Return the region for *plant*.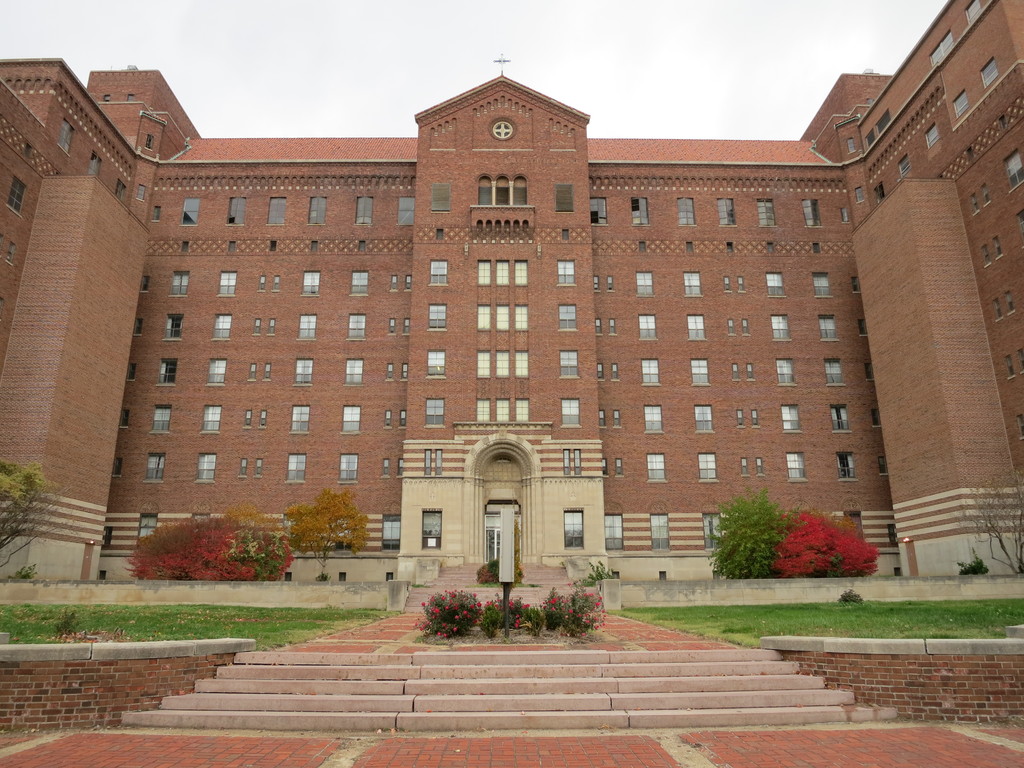
Rect(525, 604, 551, 641).
